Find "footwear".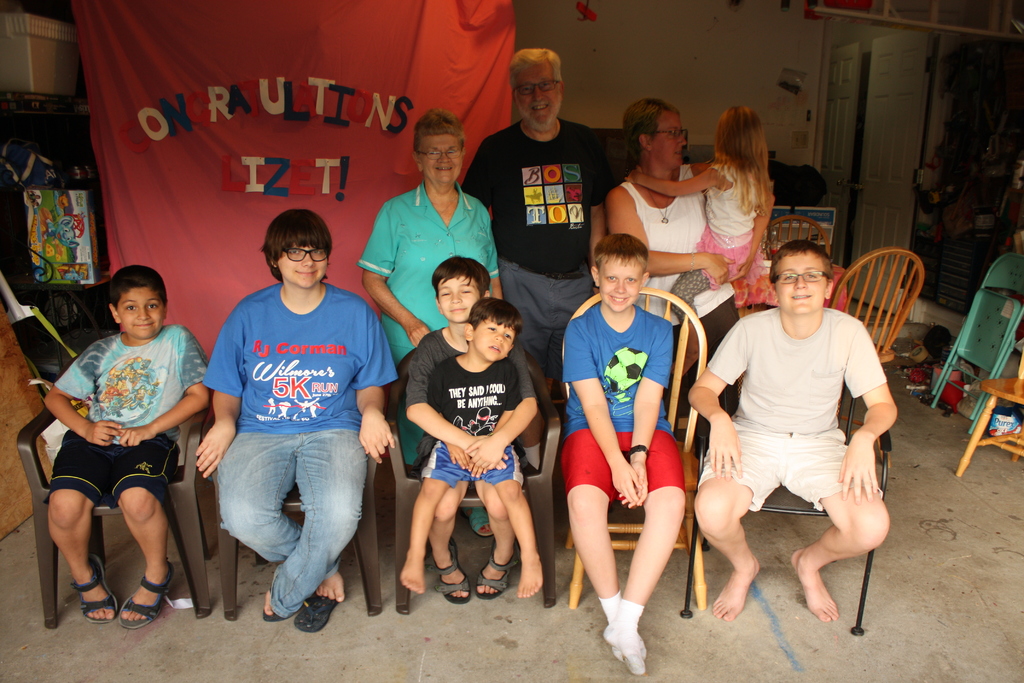
{"x1": 117, "y1": 557, "x2": 175, "y2": 634}.
